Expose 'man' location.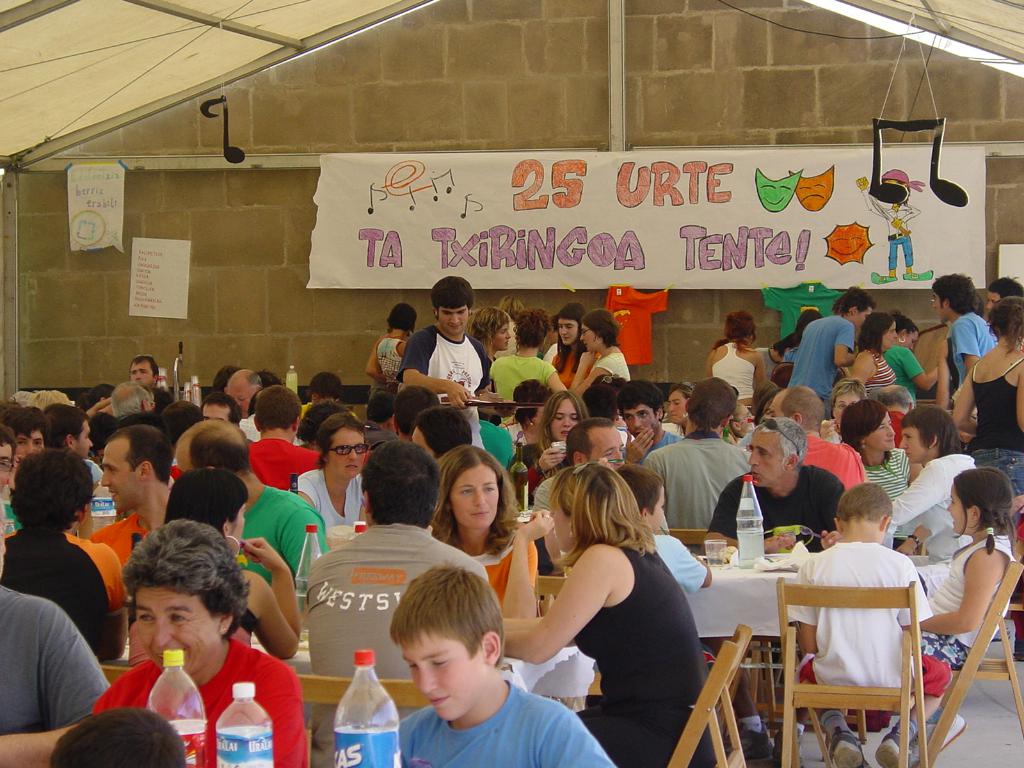
Exposed at 988, 275, 1023, 316.
